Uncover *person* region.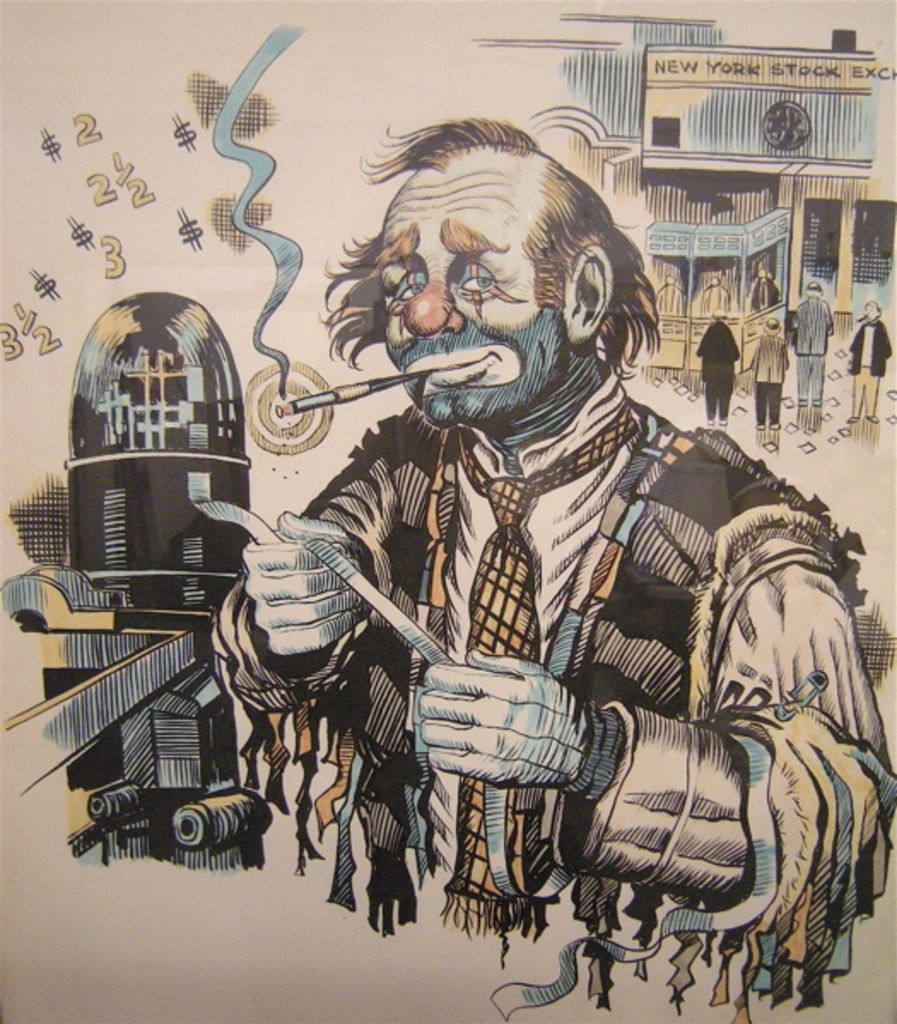
Uncovered: 690 318 733 414.
